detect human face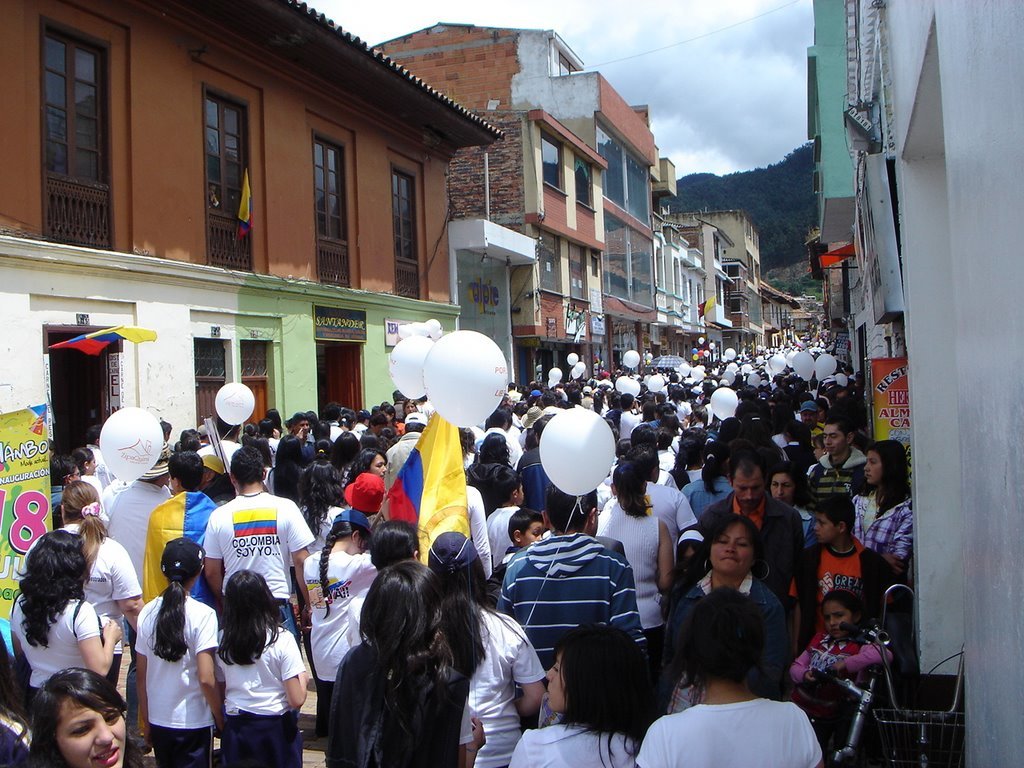
pyautogui.locateOnScreen(732, 471, 757, 509)
